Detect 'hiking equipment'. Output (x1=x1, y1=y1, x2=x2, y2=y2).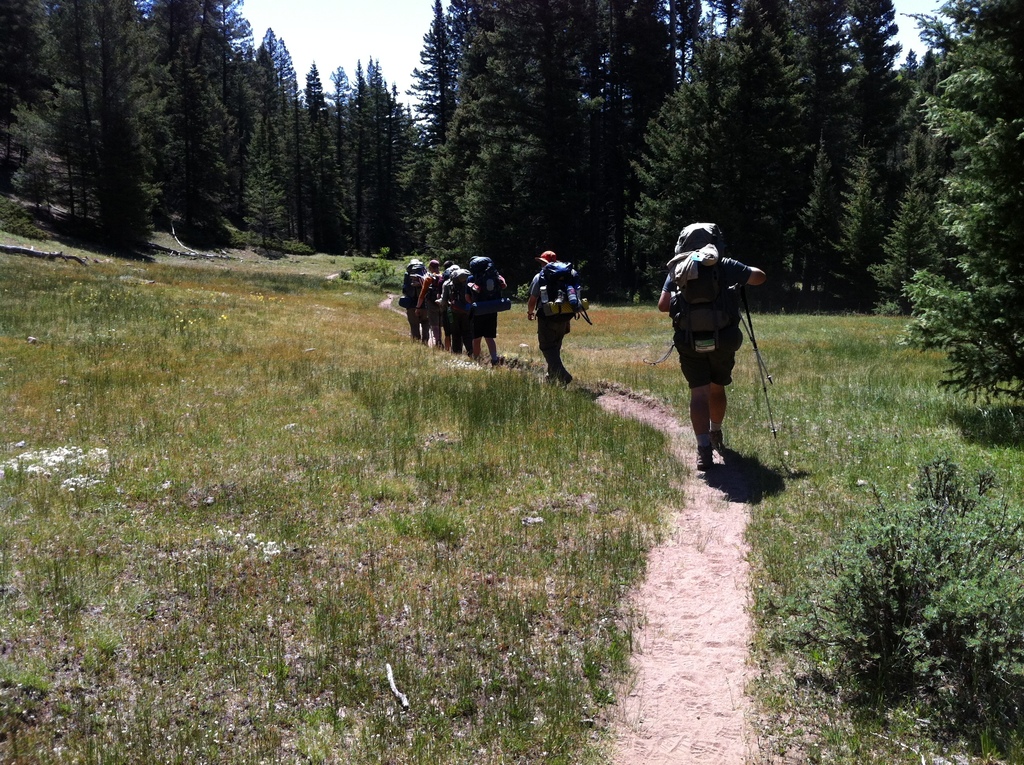
(x1=742, y1=294, x2=776, y2=442).
